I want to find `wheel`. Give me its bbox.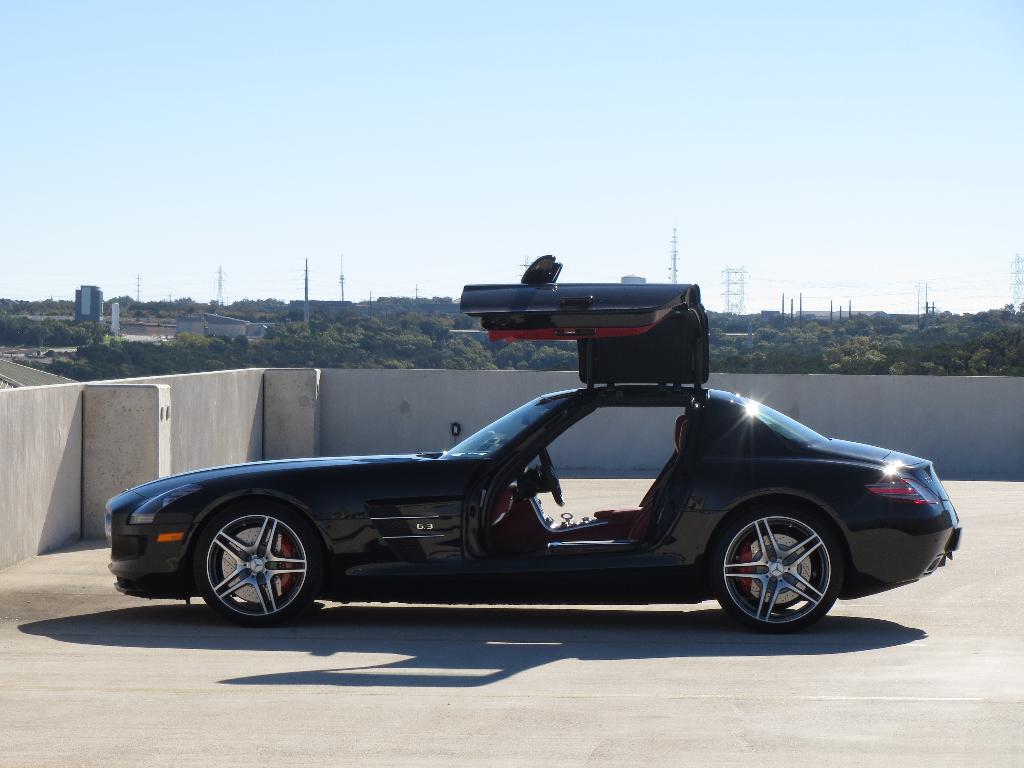
(x1=712, y1=512, x2=843, y2=633).
